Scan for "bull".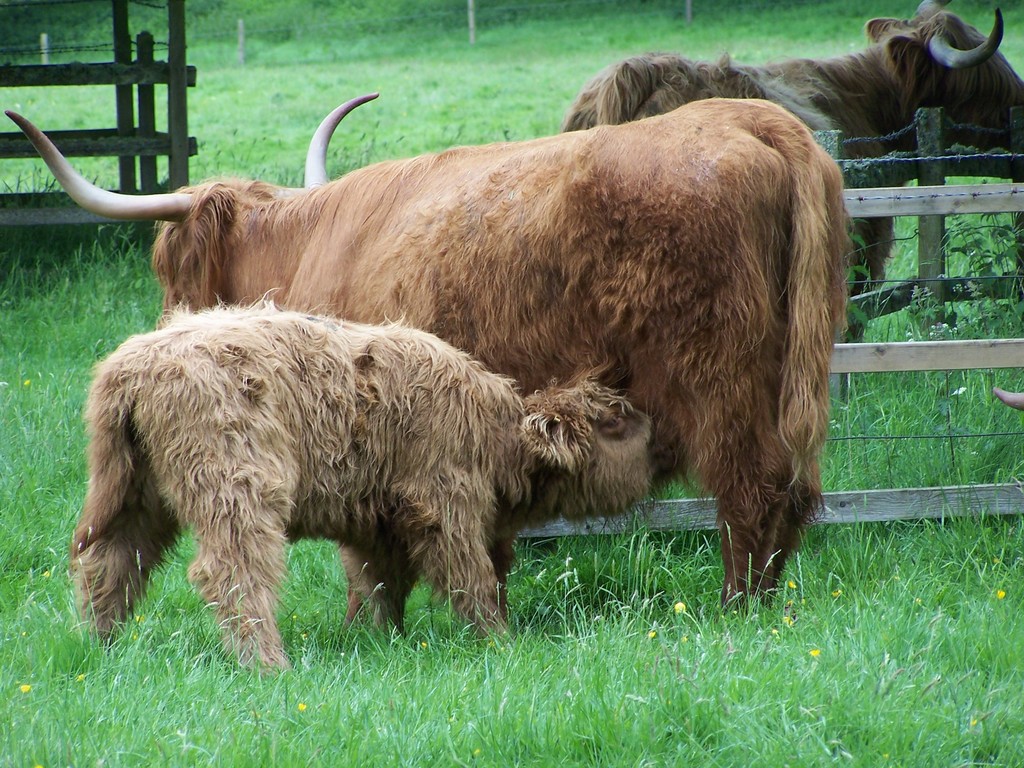
Scan result: box(558, 0, 1023, 343).
